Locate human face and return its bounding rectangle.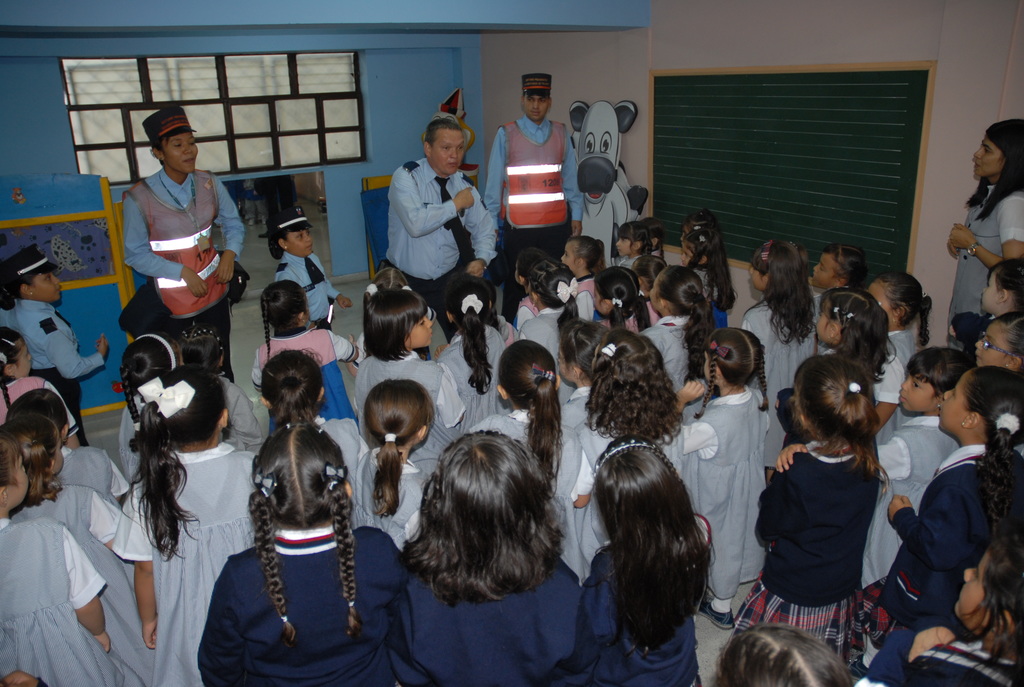
{"left": 10, "top": 343, "right": 34, "bottom": 377}.
